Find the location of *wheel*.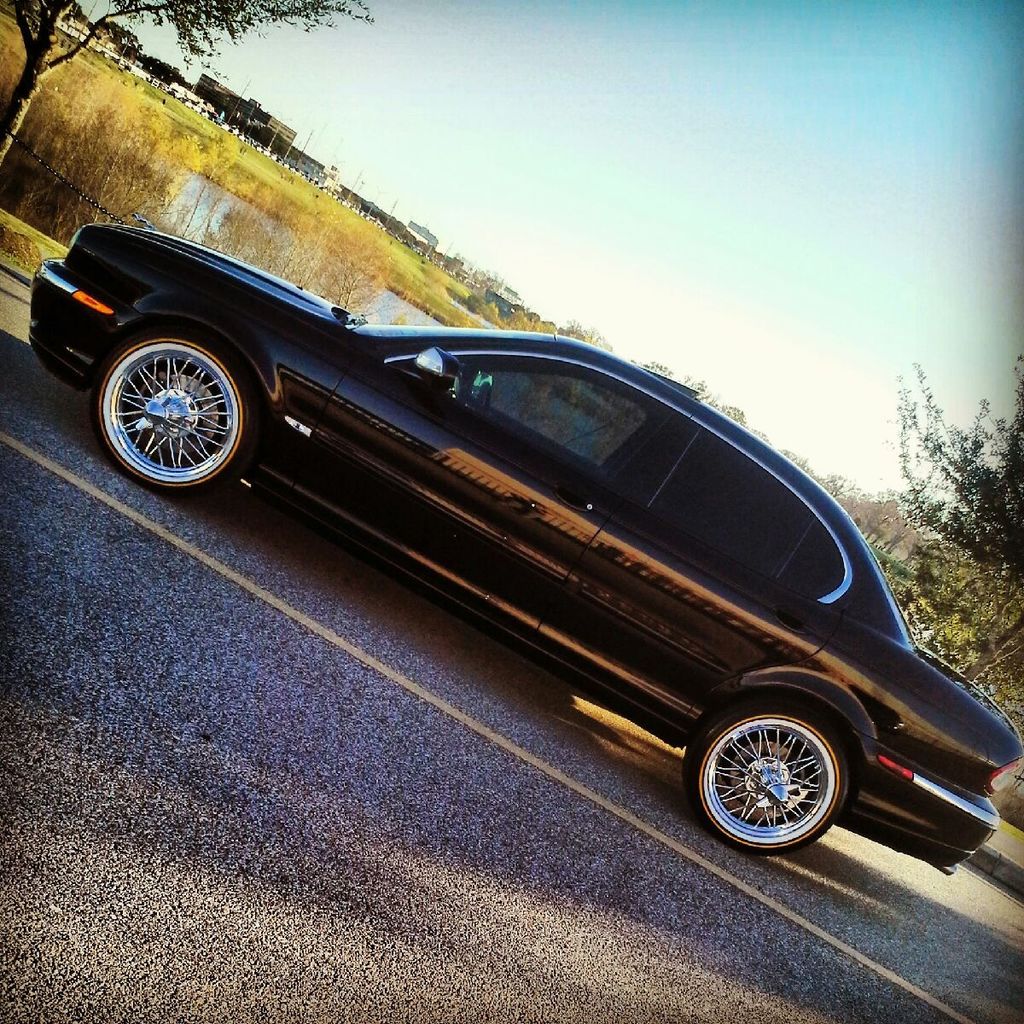
Location: detection(97, 332, 254, 497).
